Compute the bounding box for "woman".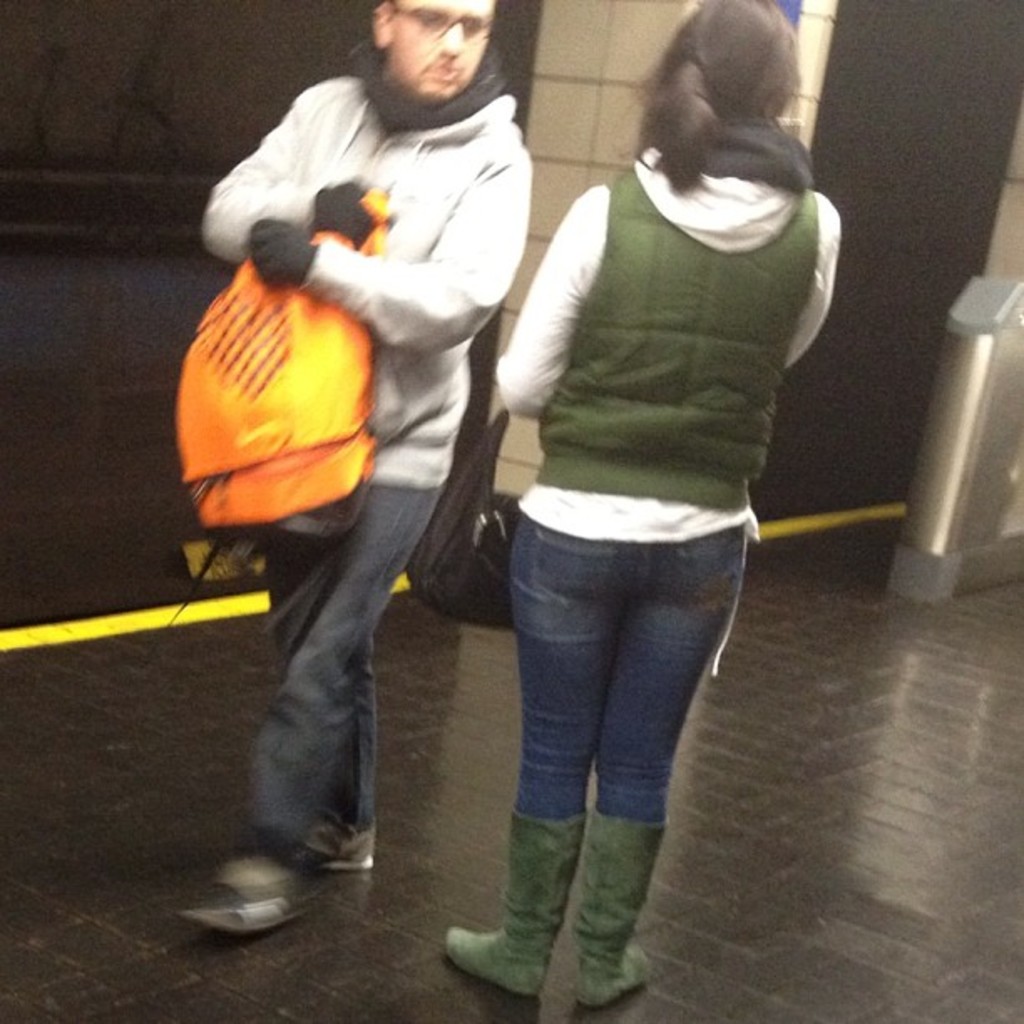
box=[387, 0, 845, 1017].
